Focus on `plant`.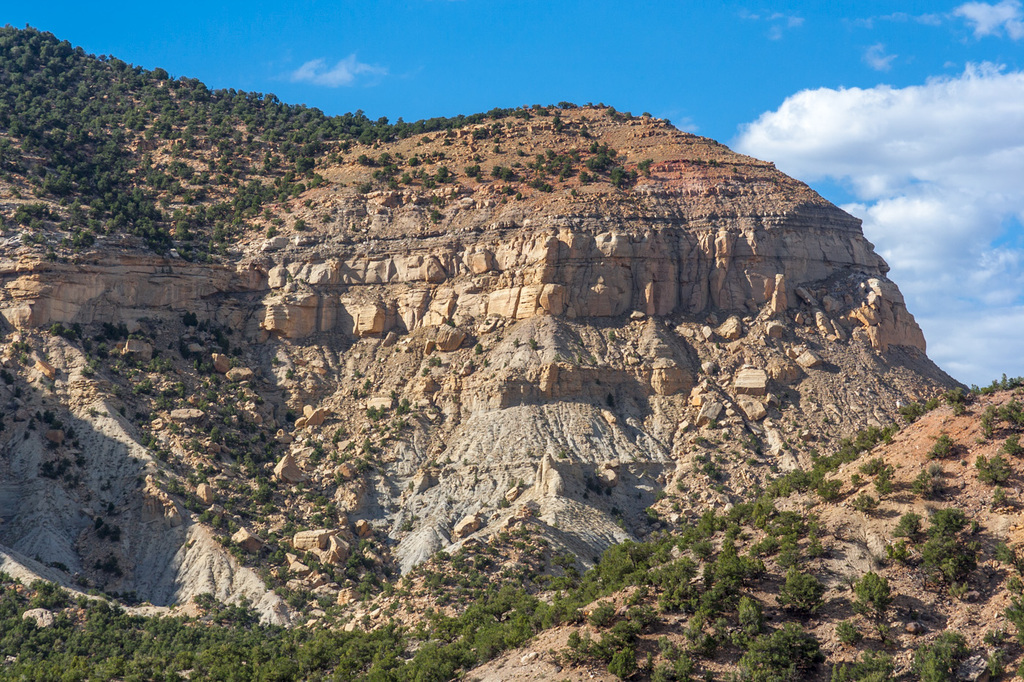
Focused at <bbox>527, 145, 598, 180</bbox>.
